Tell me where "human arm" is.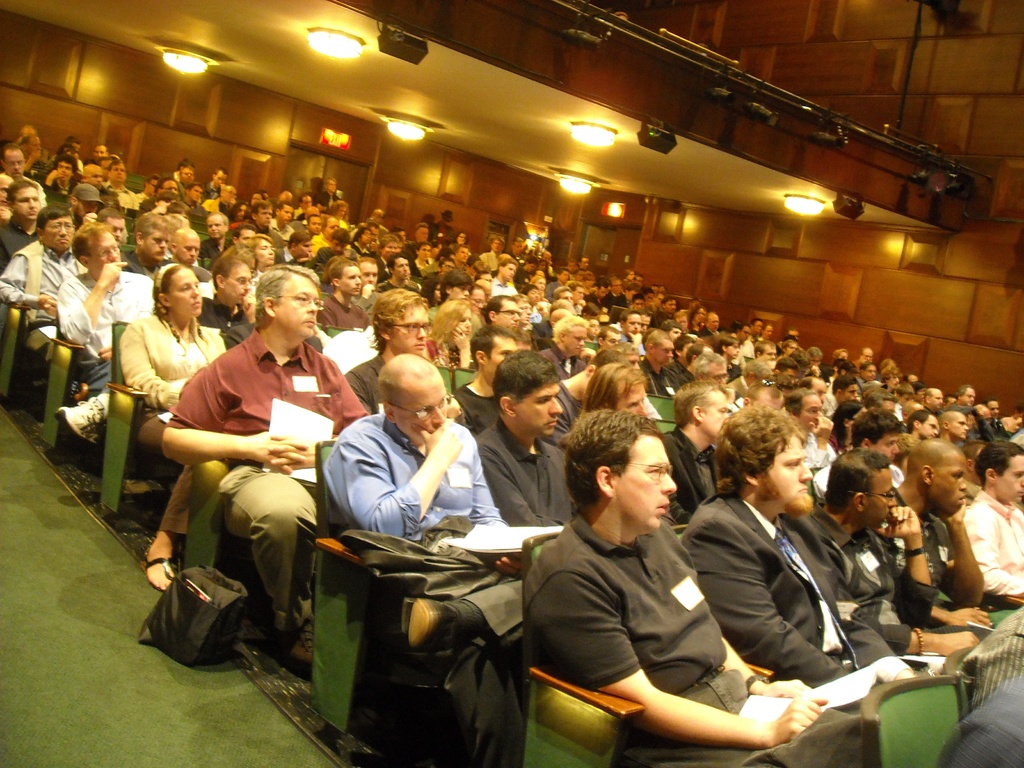
"human arm" is at select_region(263, 355, 373, 474).
